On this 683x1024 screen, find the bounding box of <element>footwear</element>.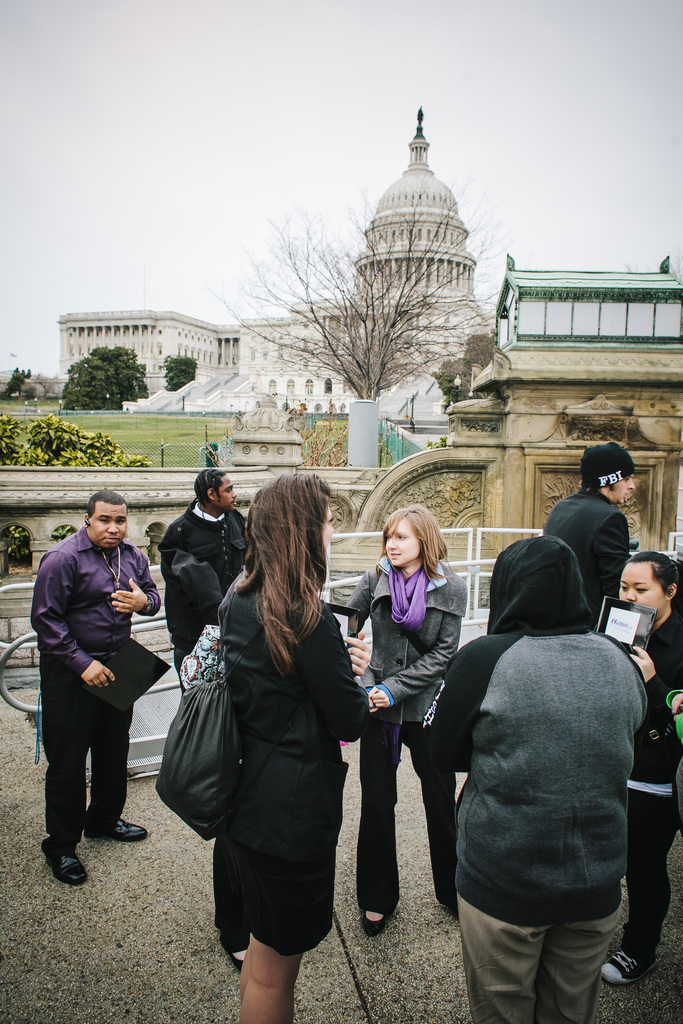
Bounding box: bbox=[42, 852, 91, 884].
